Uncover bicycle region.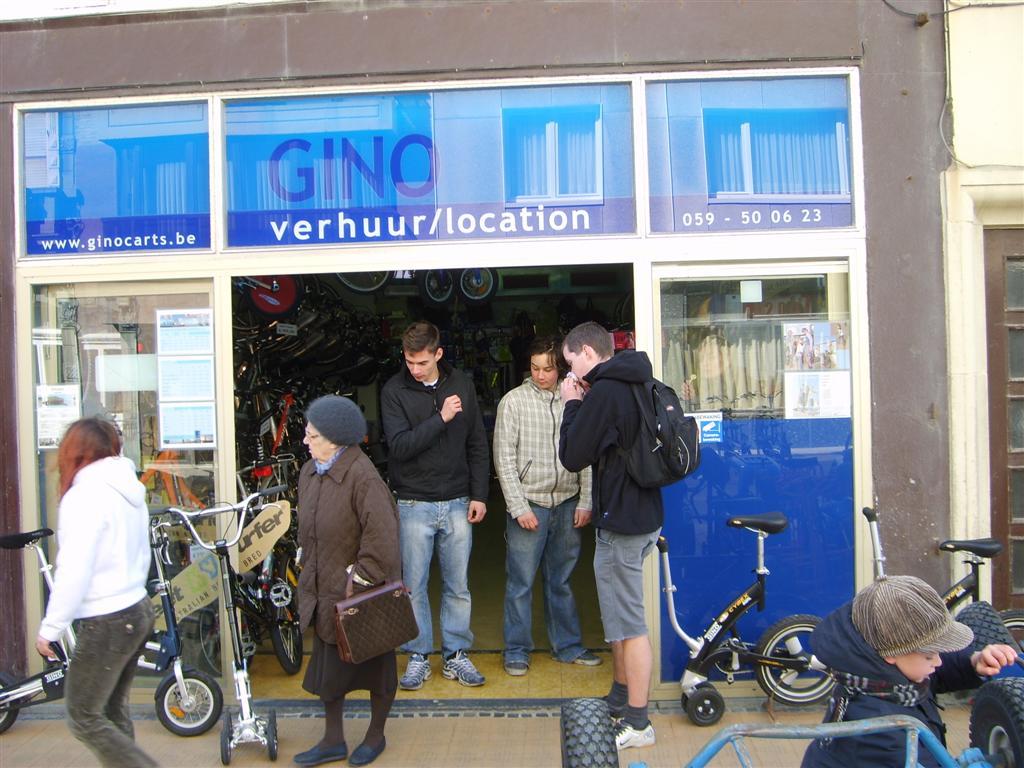
Uncovered: 0:512:223:737.
